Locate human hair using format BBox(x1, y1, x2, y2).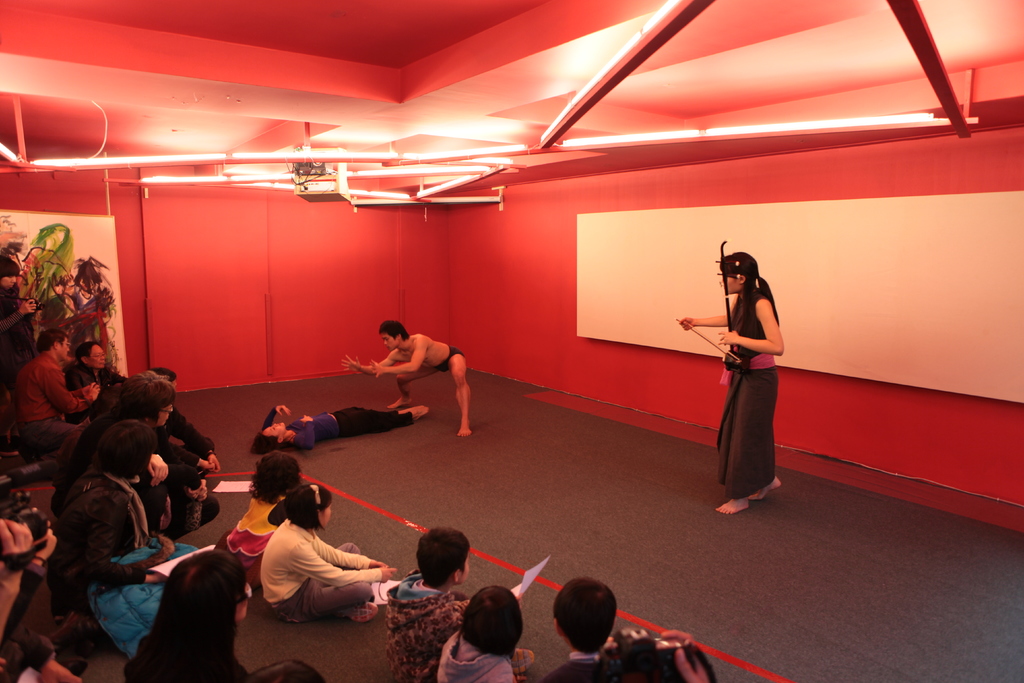
BBox(458, 582, 525, 661).
